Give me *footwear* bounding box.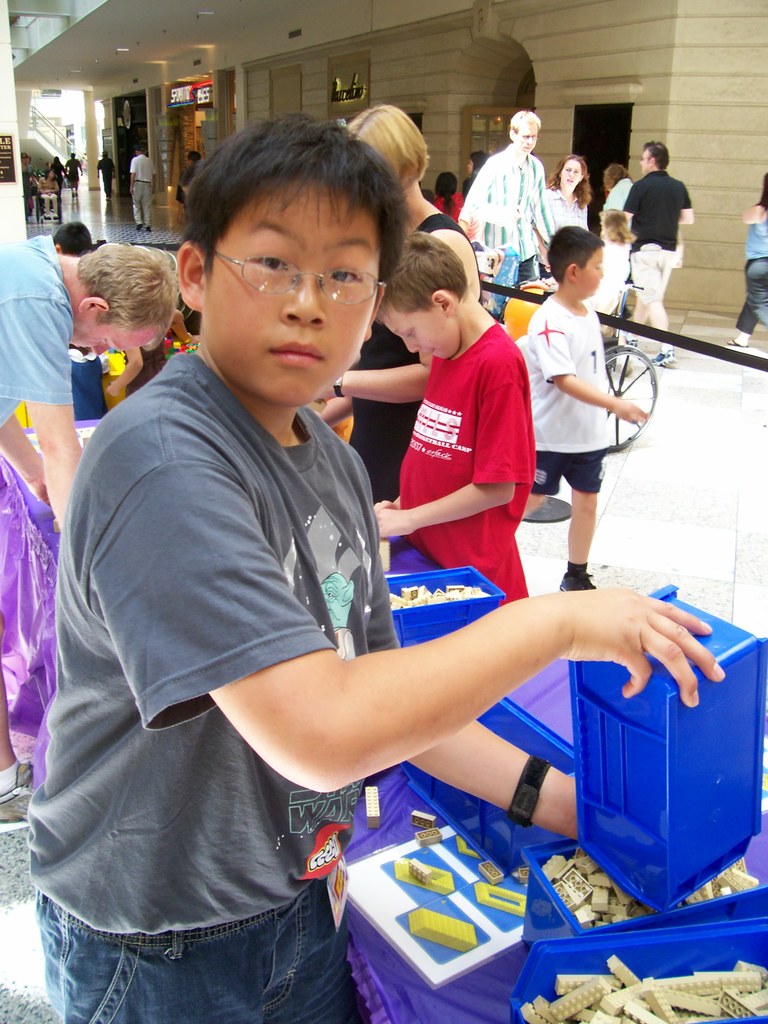
Rect(557, 563, 599, 593).
